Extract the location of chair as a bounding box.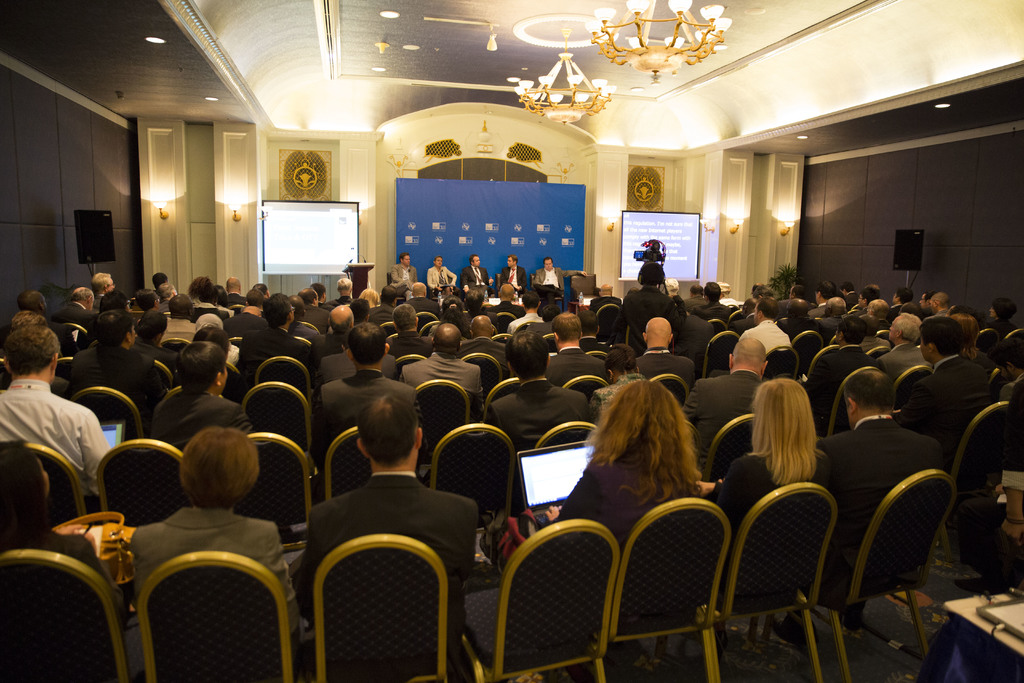
[15,438,84,529].
